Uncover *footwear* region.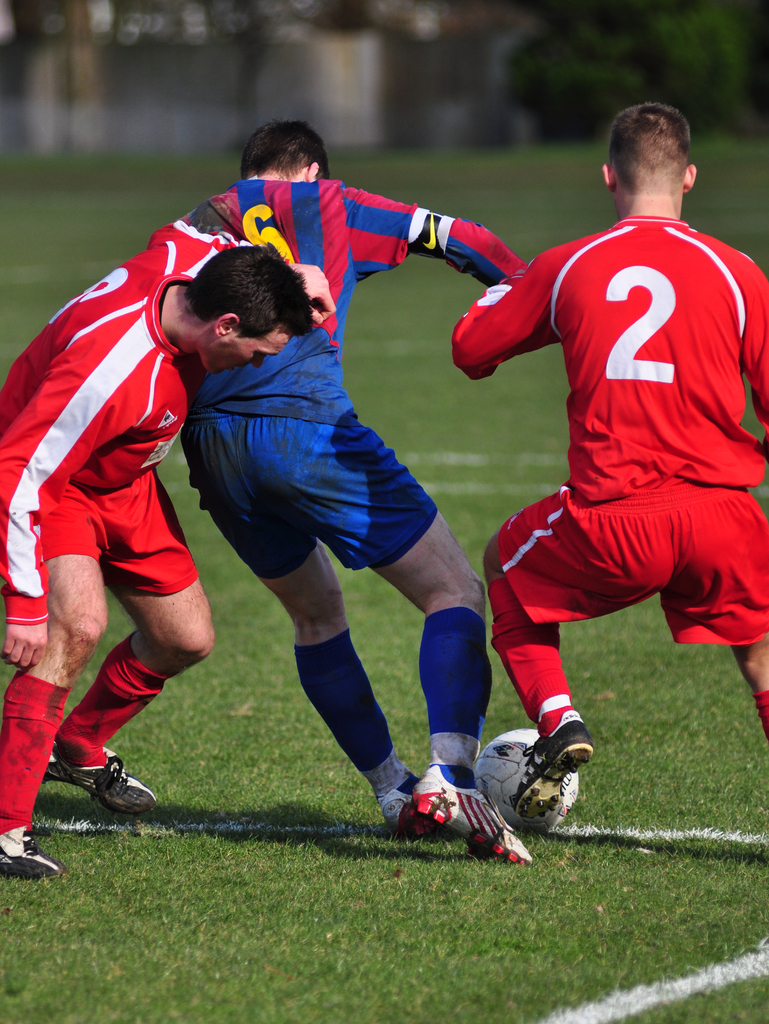
Uncovered: <box>0,818,59,884</box>.
